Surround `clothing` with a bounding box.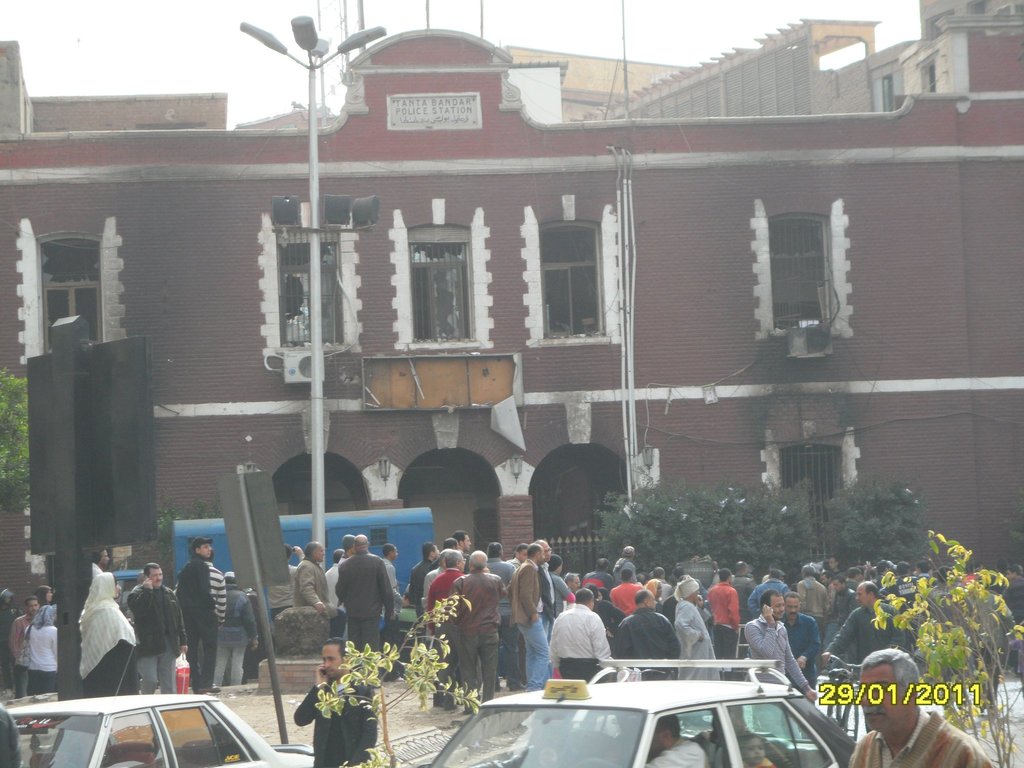
(left=316, top=550, right=397, bottom=662).
